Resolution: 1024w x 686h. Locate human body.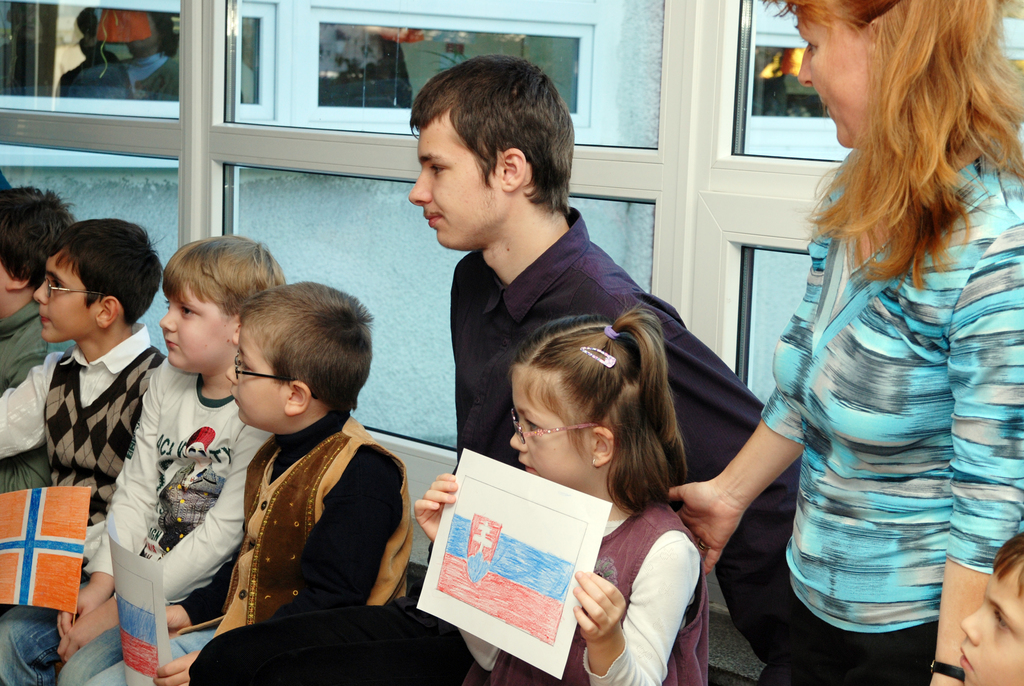
Rect(186, 206, 803, 685).
